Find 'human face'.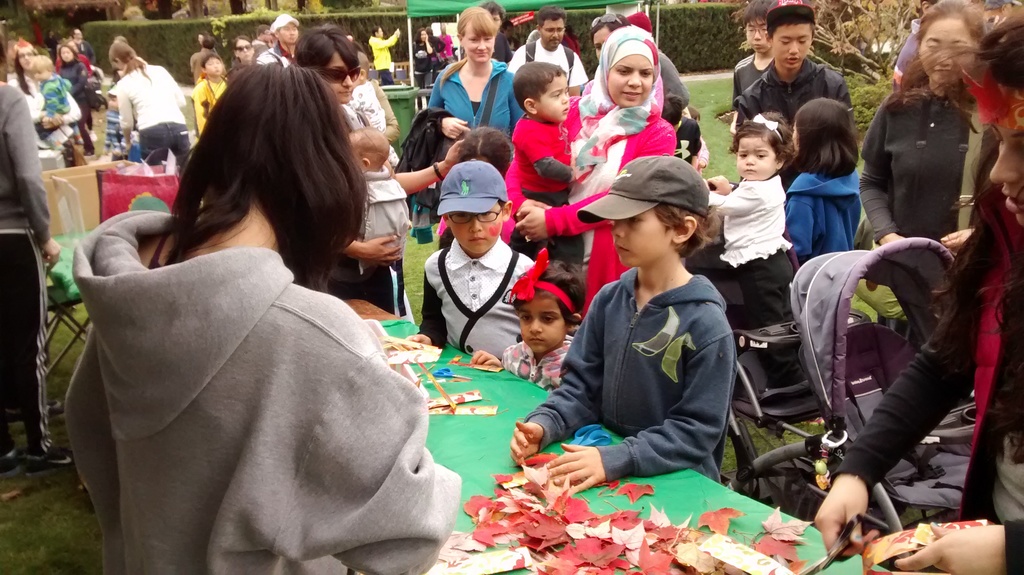
region(207, 63, 218, 76).
